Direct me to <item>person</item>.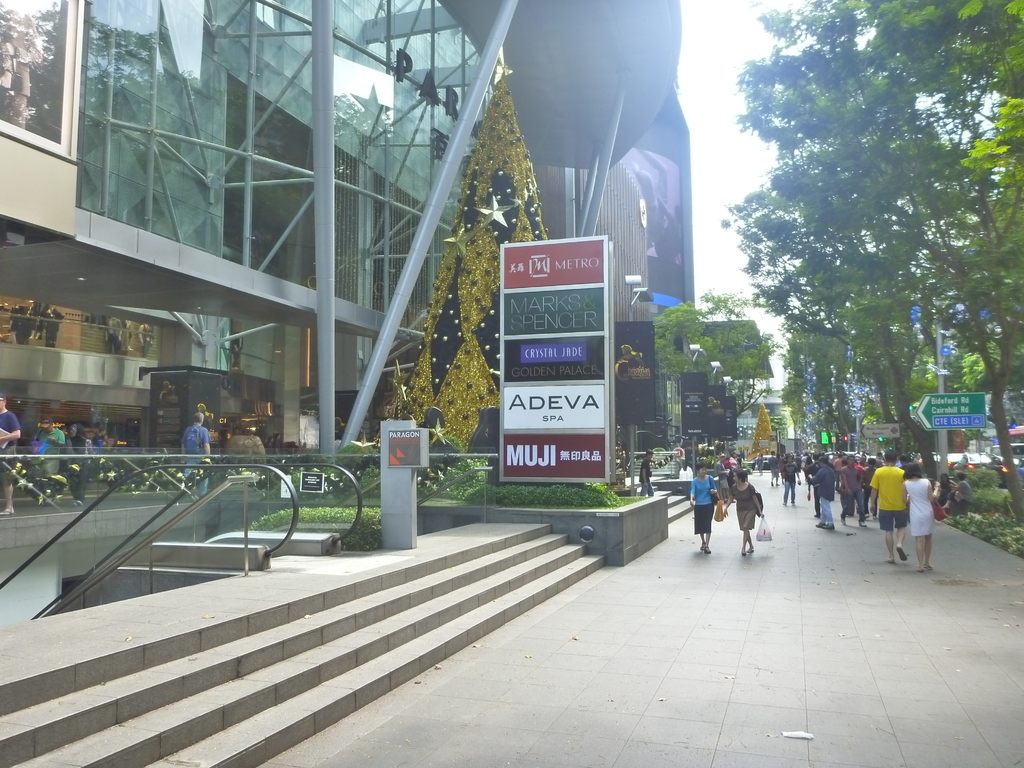
Direction: <region>902, 456, 945, 573</region>.
